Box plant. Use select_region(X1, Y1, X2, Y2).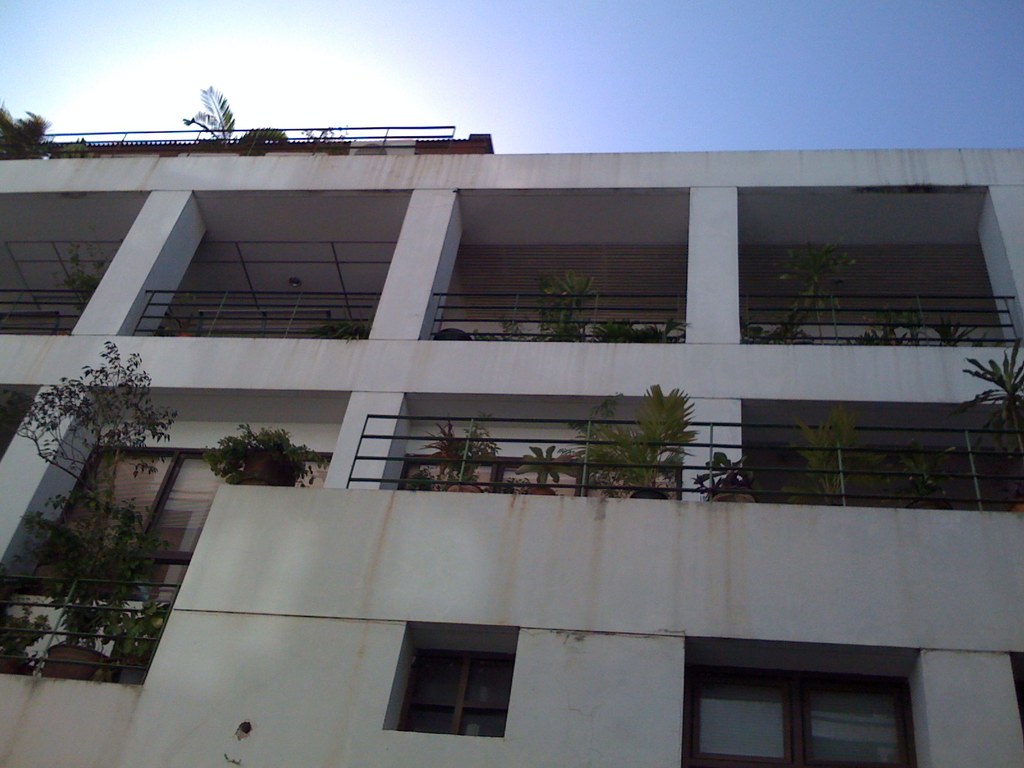
select_region(514, 439, 566, 484).
